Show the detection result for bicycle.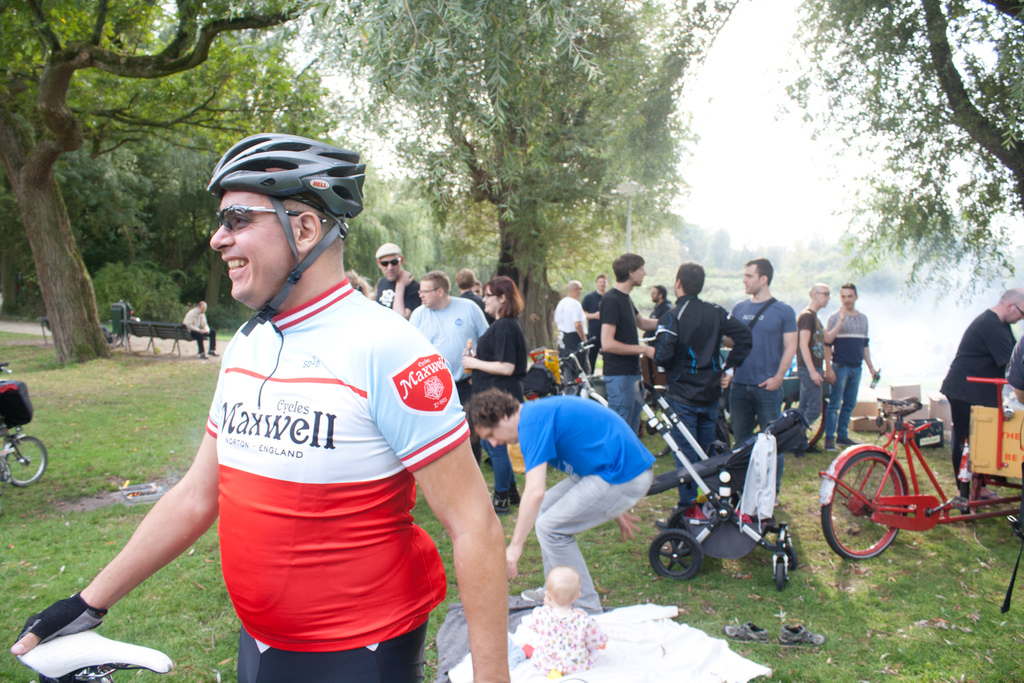
[left=522, top=335, right=611, bottom=406].
